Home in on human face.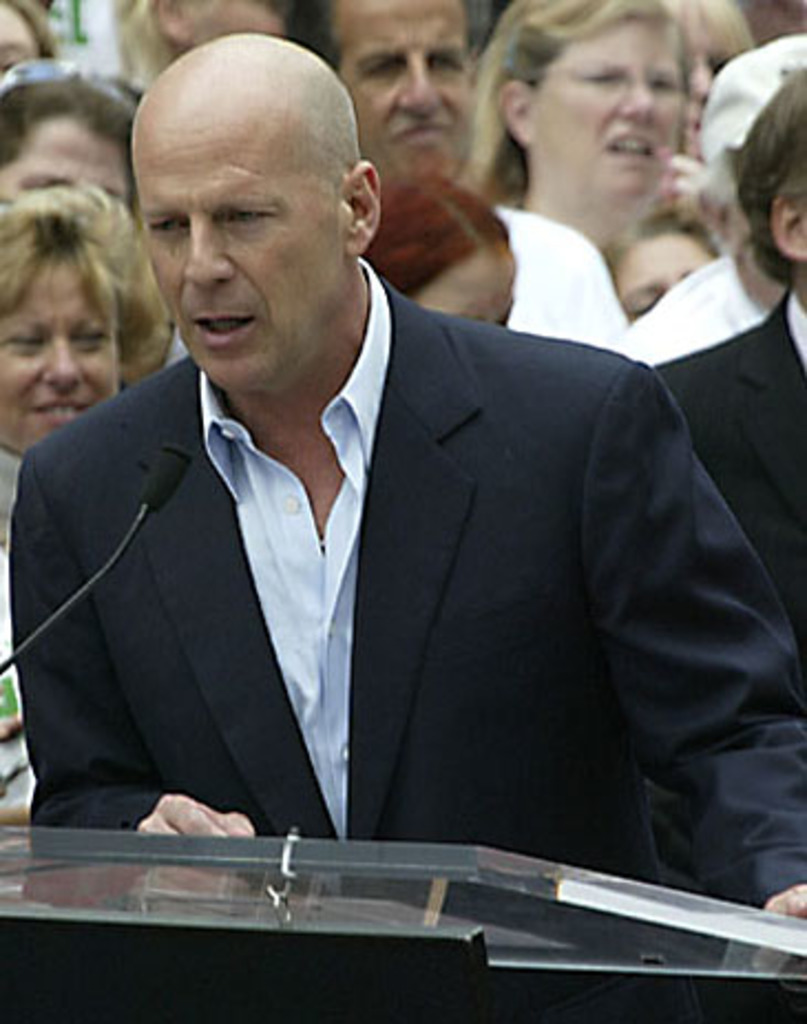
Homed in at select_region(0, 259, 115, 451).
